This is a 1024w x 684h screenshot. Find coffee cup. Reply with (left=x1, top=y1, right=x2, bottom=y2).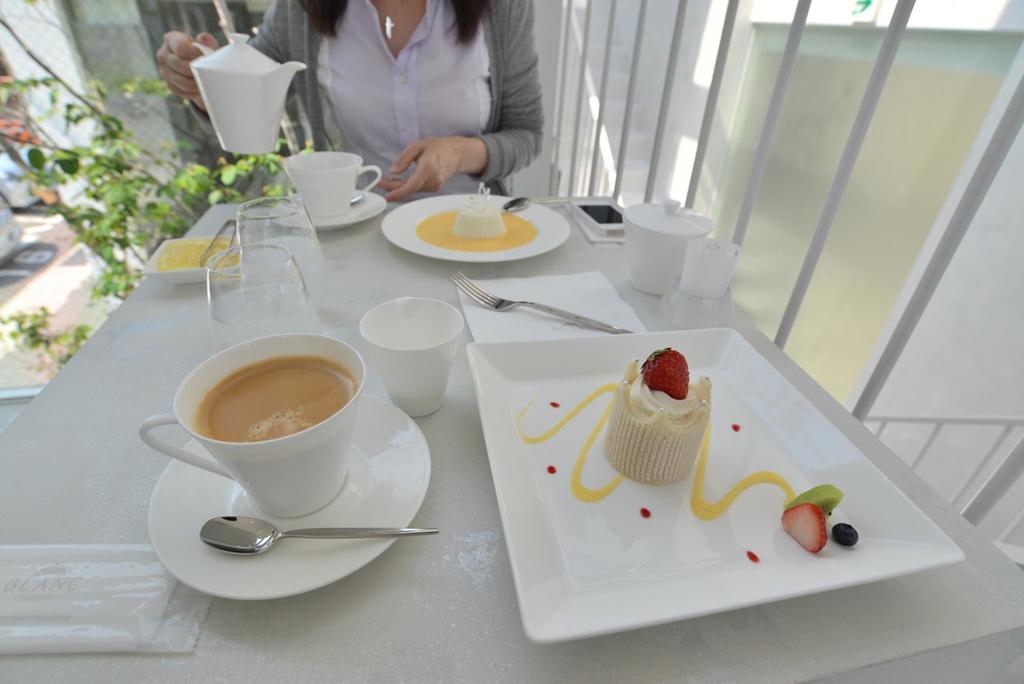
(left=355, top=292, right=463, bottom=417).
